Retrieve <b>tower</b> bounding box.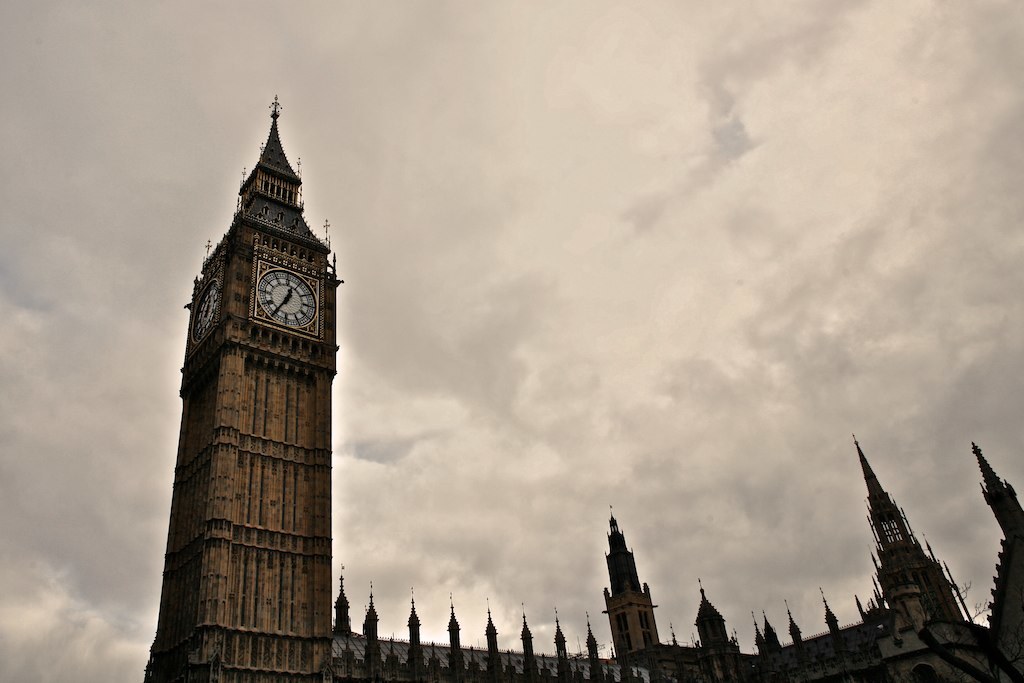
Bounding box: crop(967, 436, 1023, 627).
